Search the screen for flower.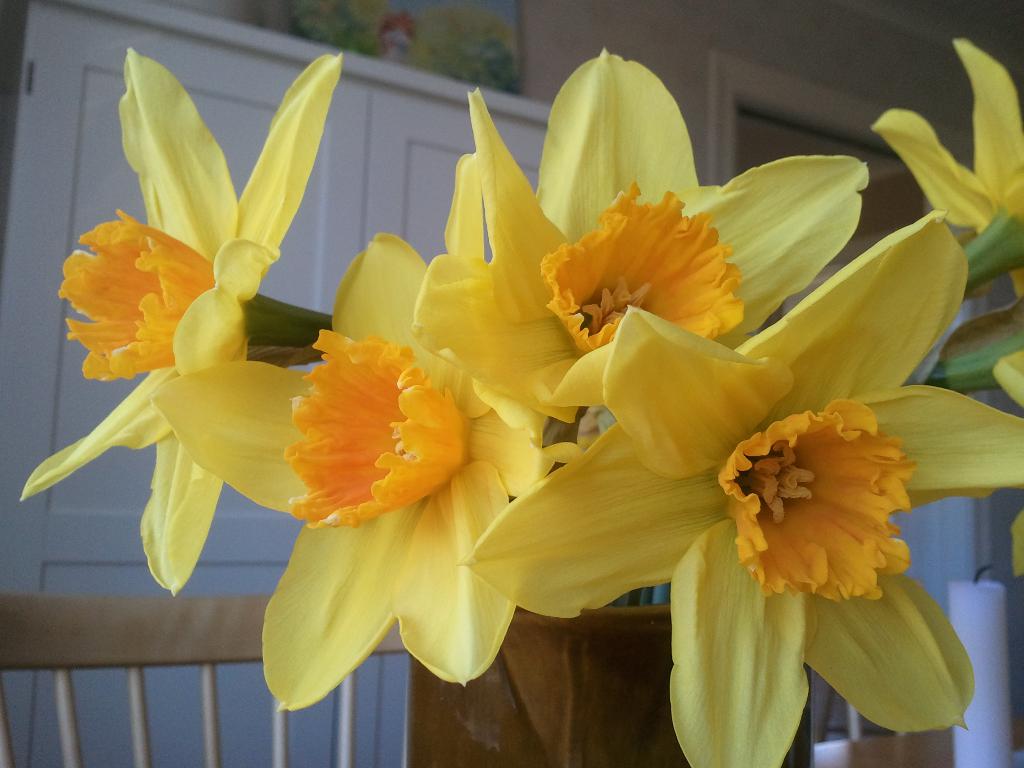
Found at {"x1": 147, "y1": 228, "x2": 584, "y2": 717}.
